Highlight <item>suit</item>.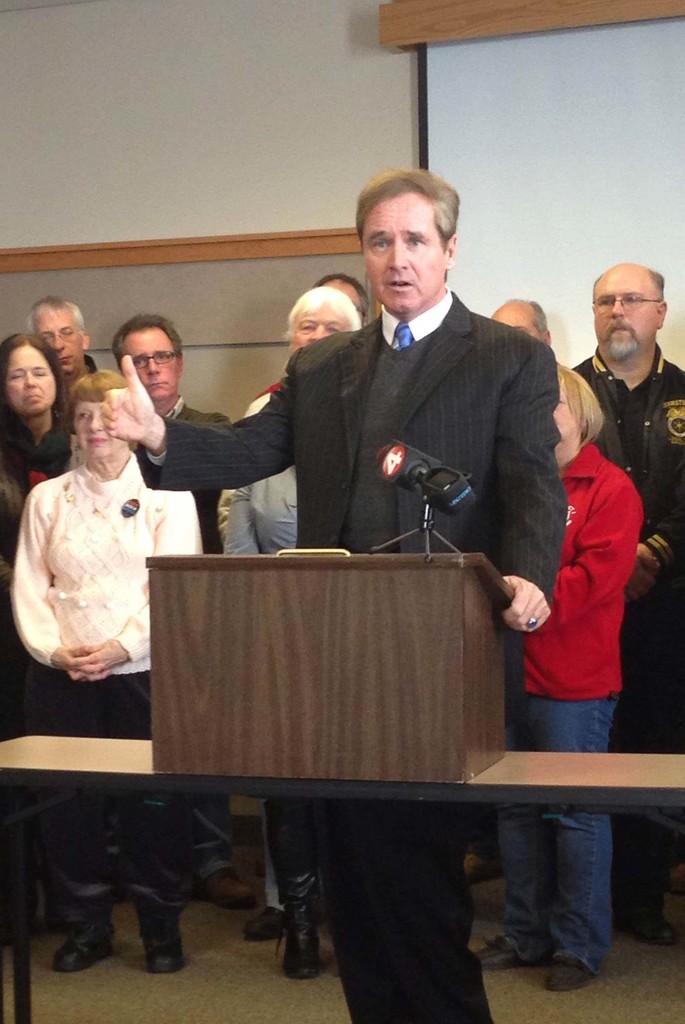
Highlighted region: (x1=132, y1=282, x2=572, y2=729).
